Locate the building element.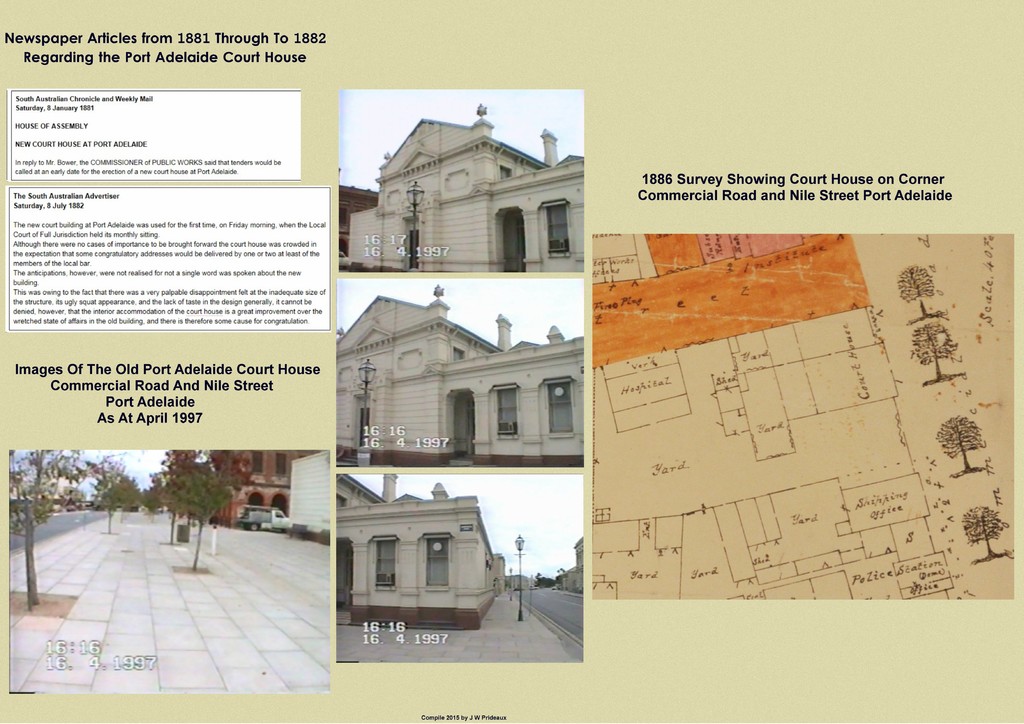
Element bbox: select_region(209, 447, 309, 522).
